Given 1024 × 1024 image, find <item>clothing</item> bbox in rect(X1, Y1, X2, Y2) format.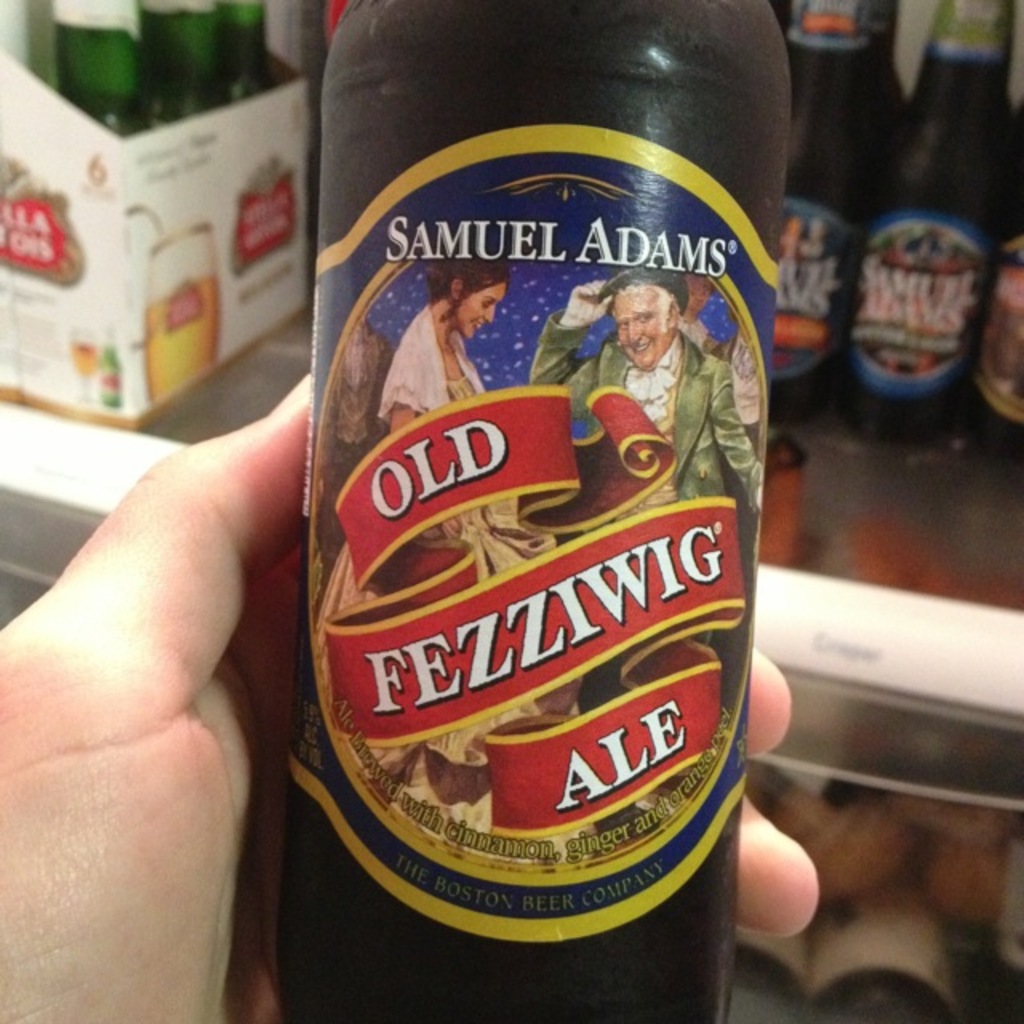
rect(530, 310, 763, 518).
